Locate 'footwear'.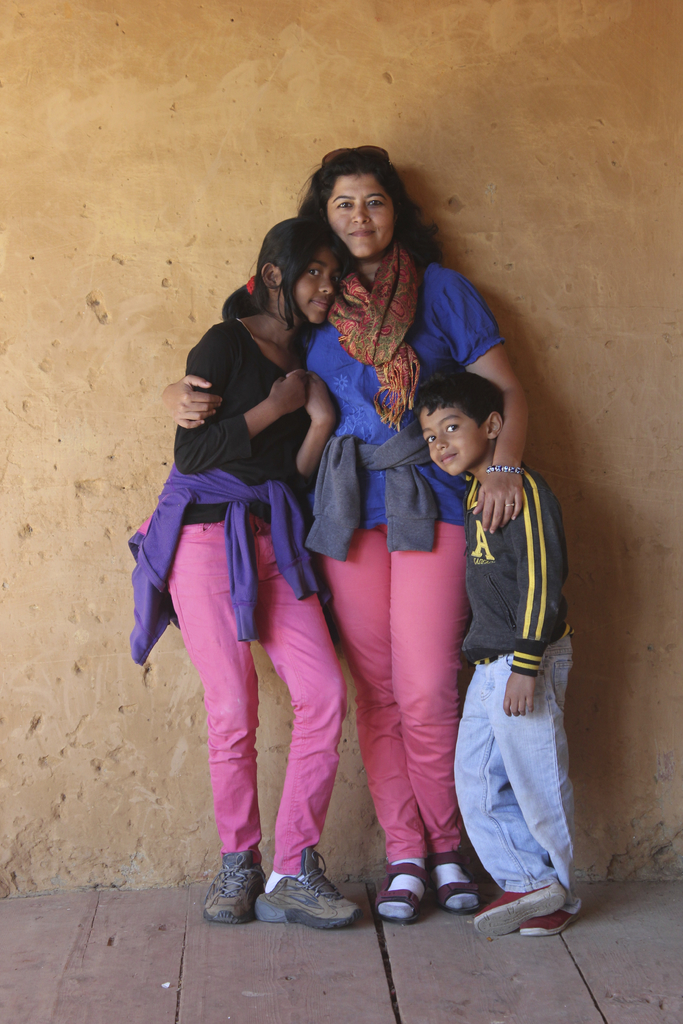
Bounding box: 254 865 352 934.
